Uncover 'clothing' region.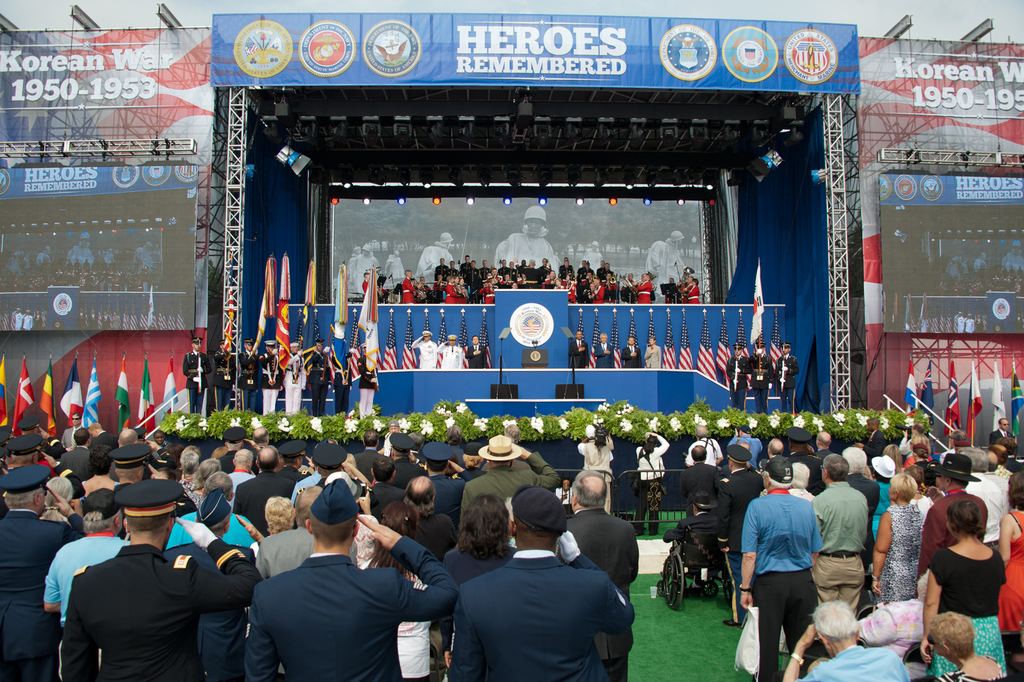
Uncovered: detection(260, 353, 282, 416).
